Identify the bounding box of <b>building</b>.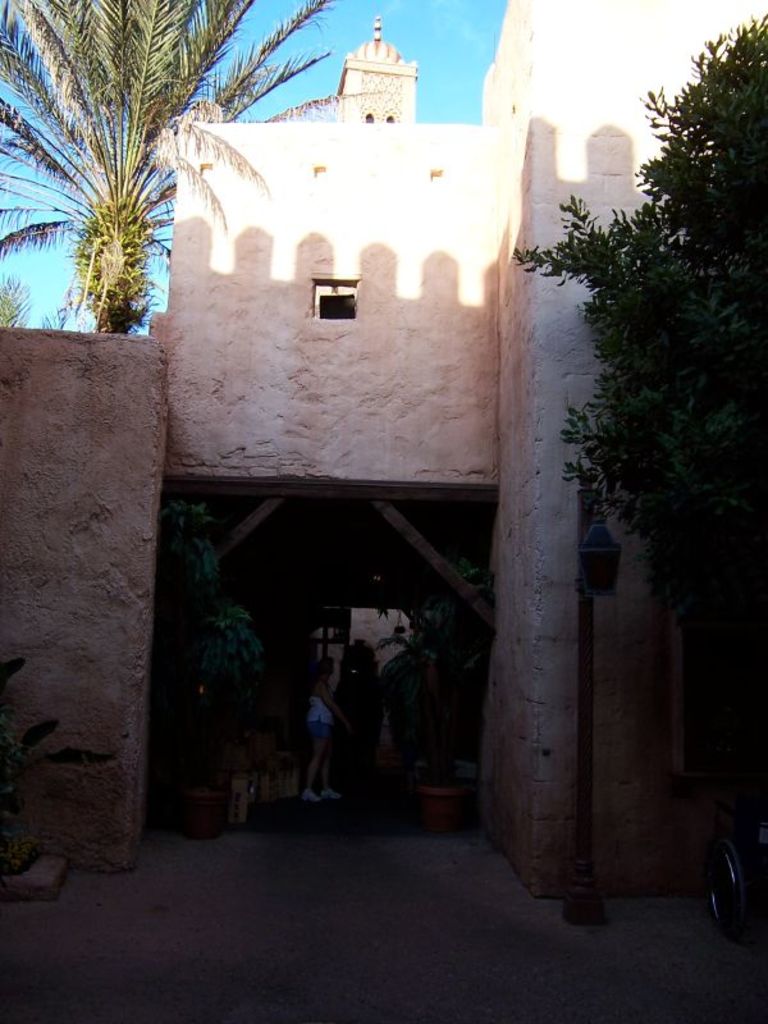
rect(156, 0, 767, 923).
